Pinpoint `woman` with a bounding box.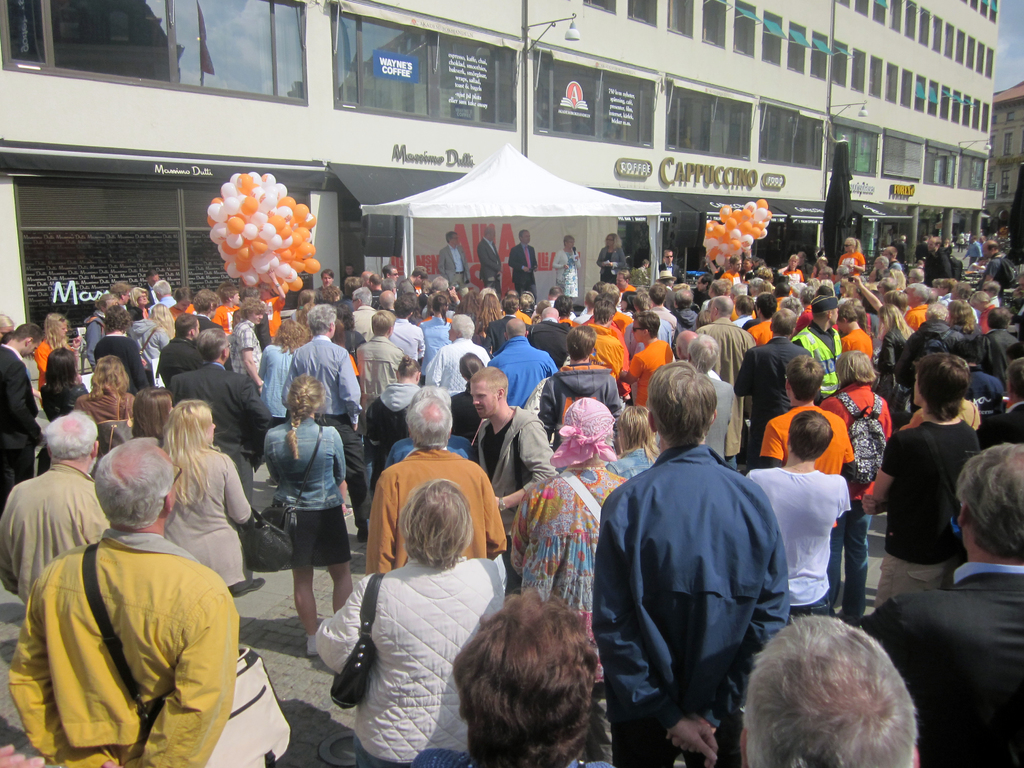
{"x1": 134, "y1": 289, "x2": 144, "y2": 323}.
